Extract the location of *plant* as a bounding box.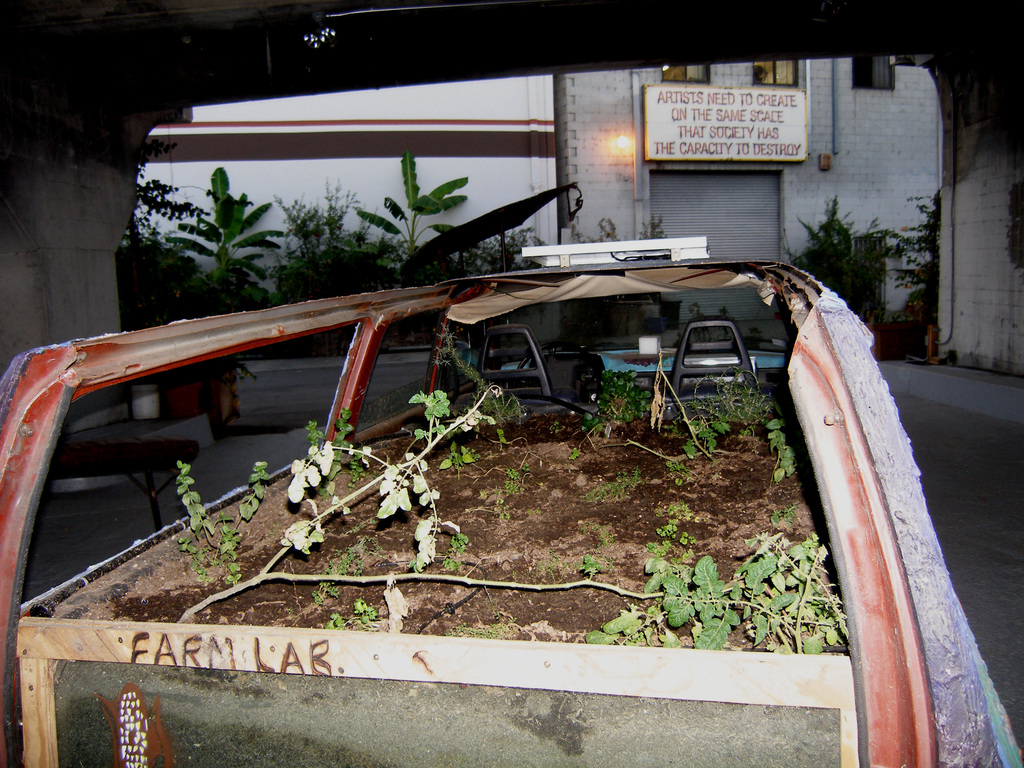
(354,148,473,284).
